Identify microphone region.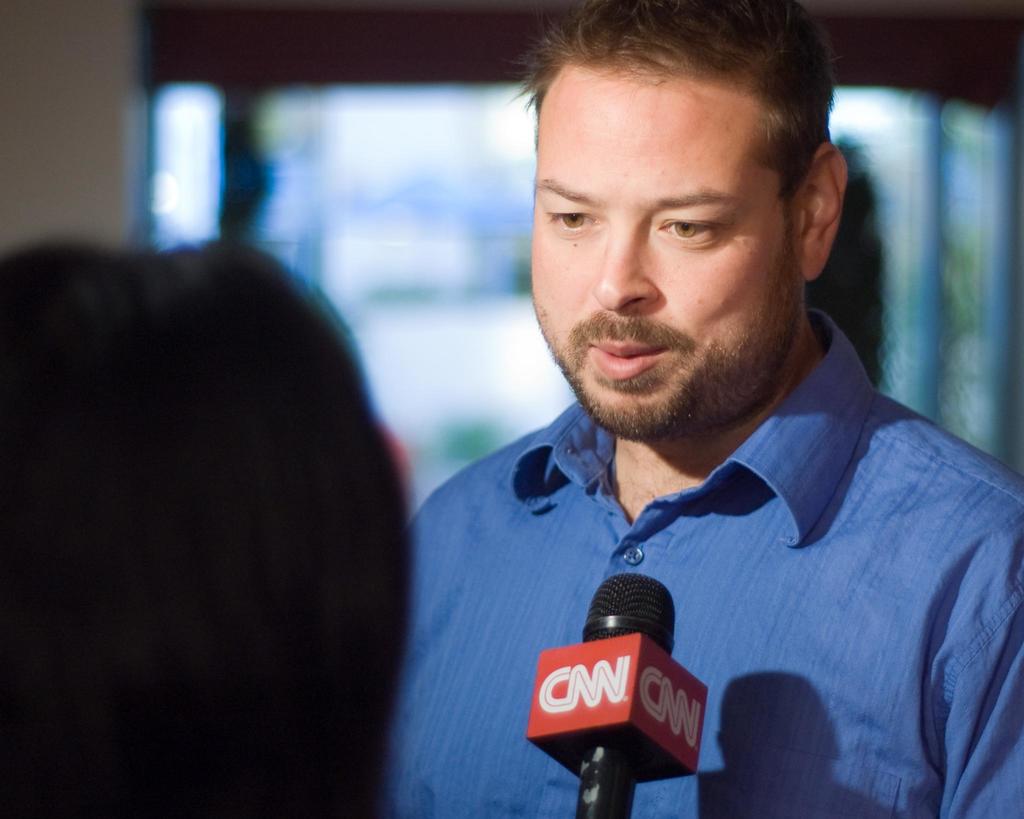
Region: locate(577, 571, 676, 818).
